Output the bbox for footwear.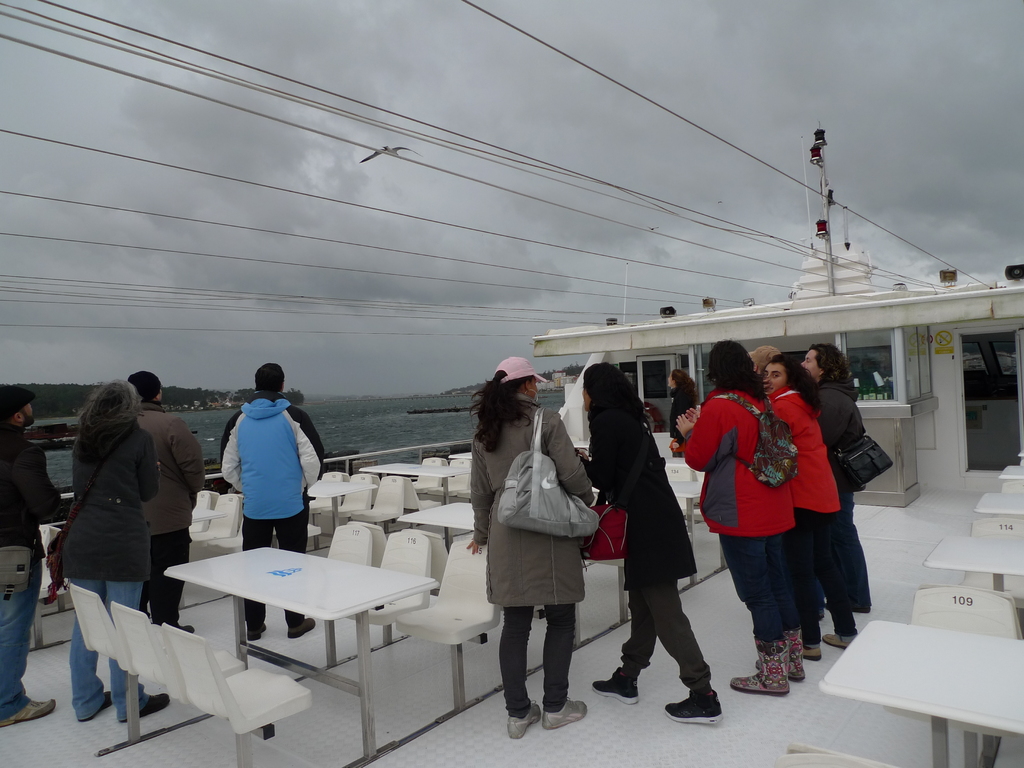
region(733, 640, 788, 698).
